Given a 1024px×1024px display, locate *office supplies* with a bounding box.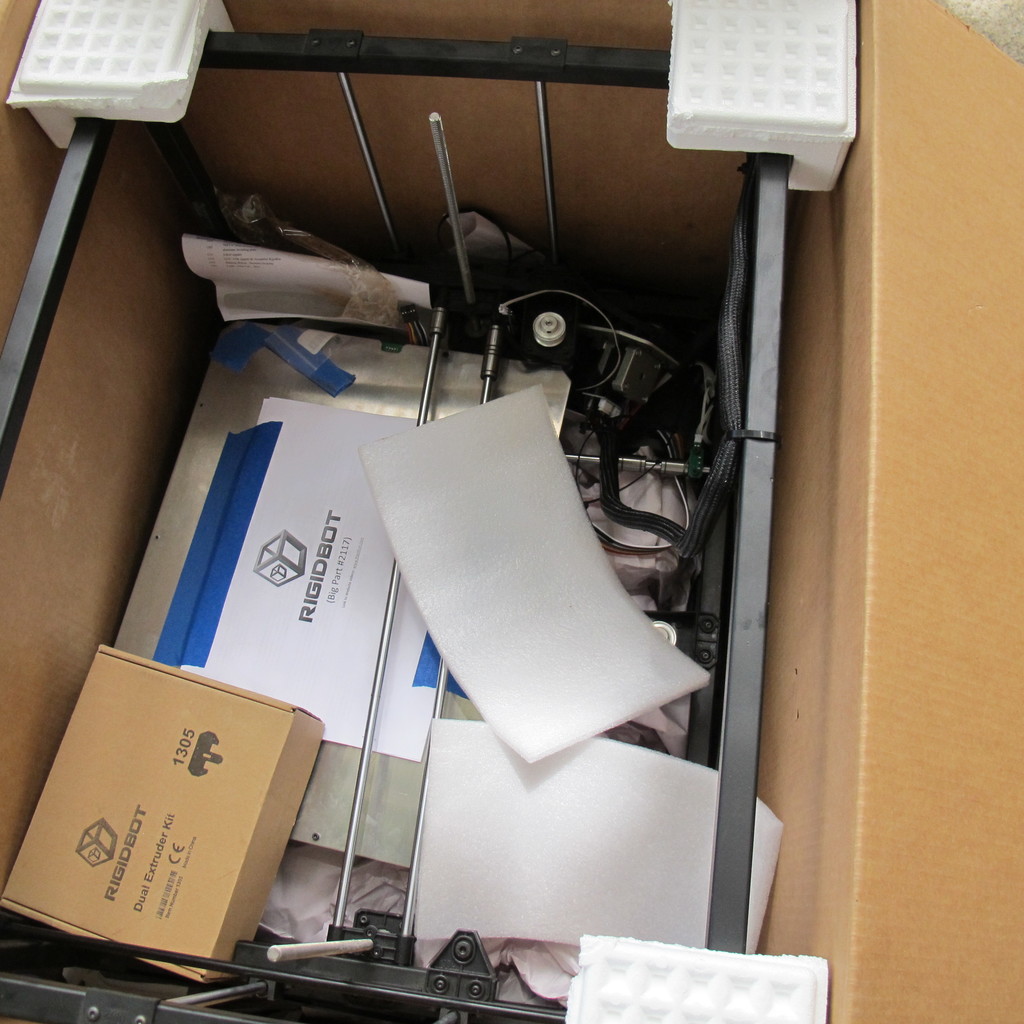
Located: [59, 47, 817, 1012].
